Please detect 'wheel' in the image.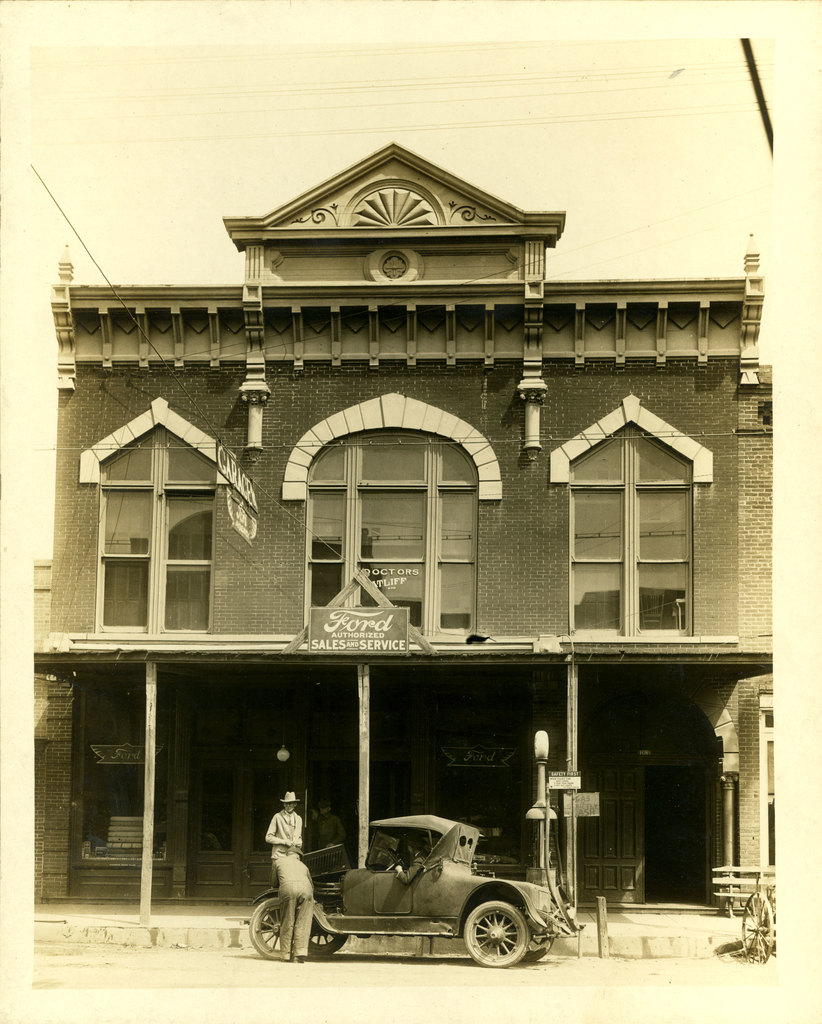
left=249, top=899, right=288, bottom=957.
